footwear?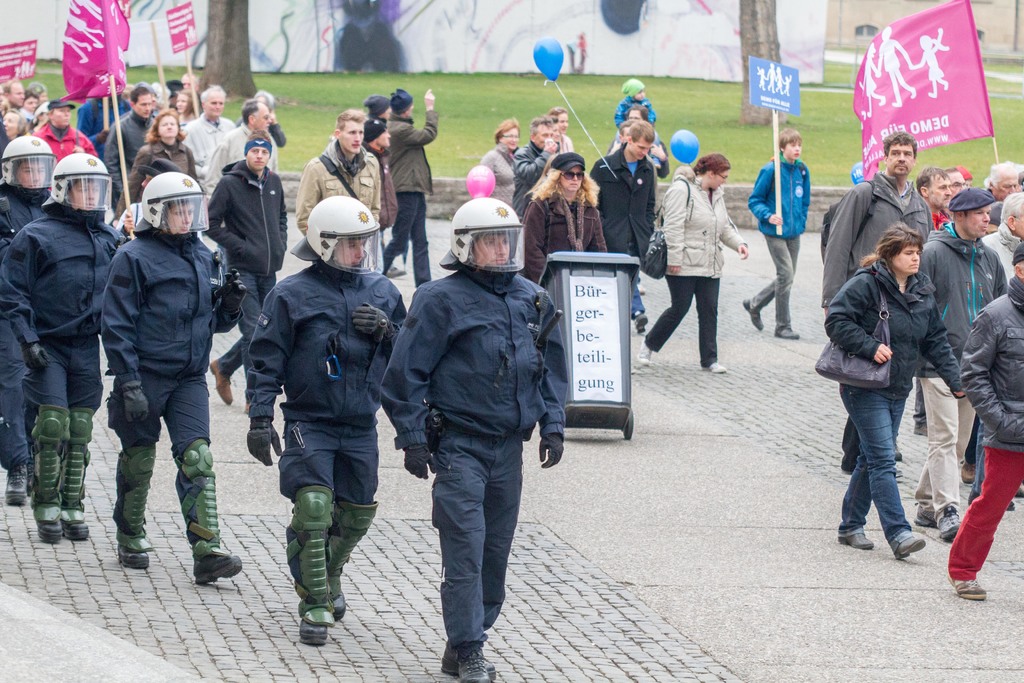
(x1=36, y1=522, x2=61, y2=542)
